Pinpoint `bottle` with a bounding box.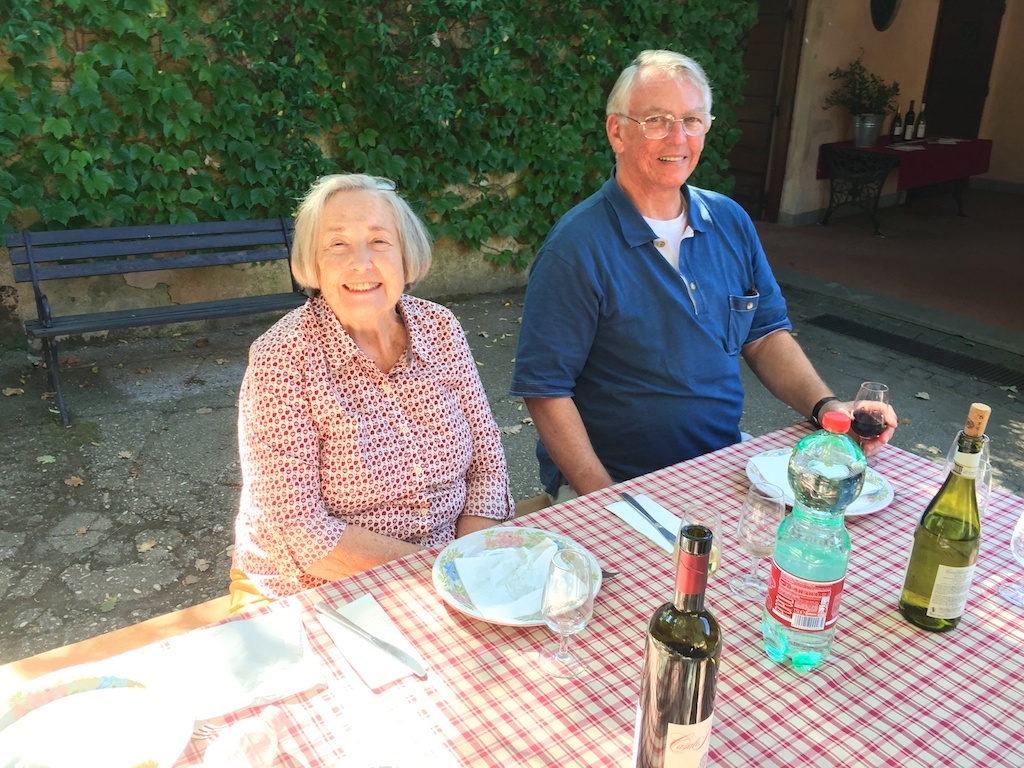
<box>760,414,863,671</box>.
